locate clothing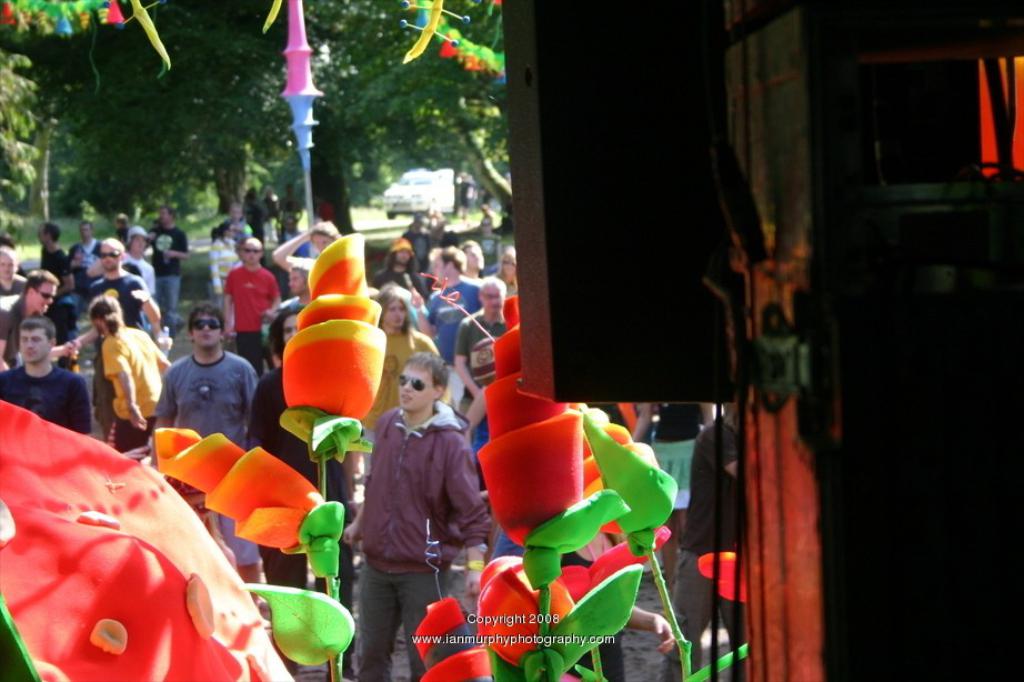
x1=205, y1=230, x2=232, y2=285
